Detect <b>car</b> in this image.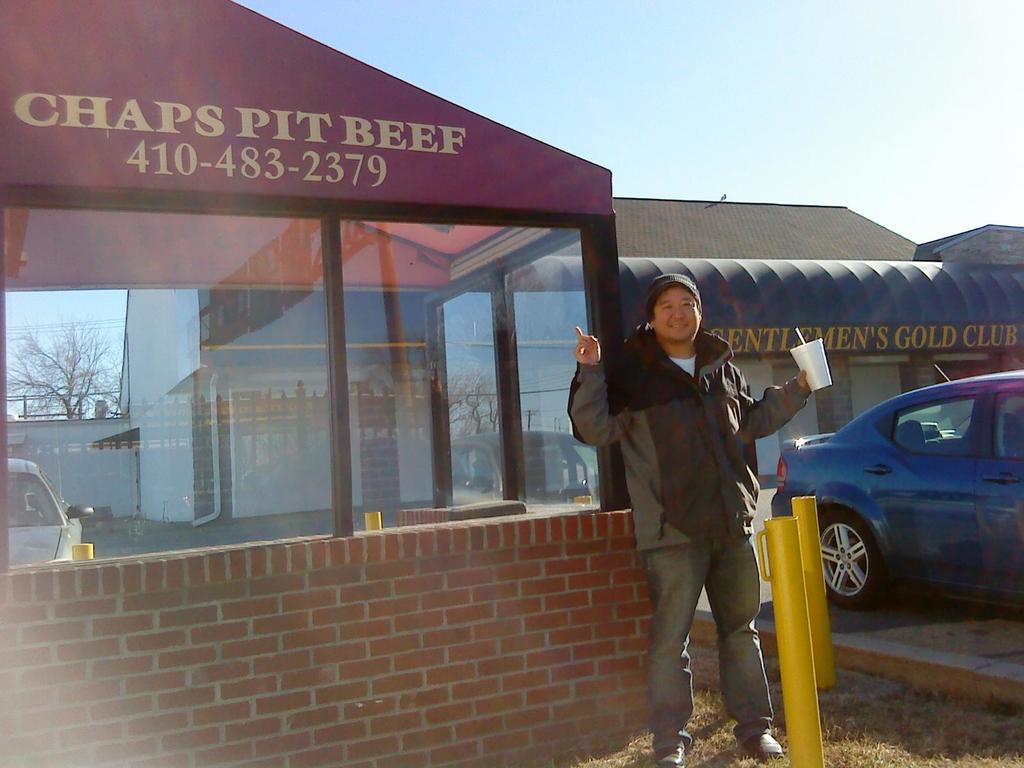
Detection: box=[449, 419, 613, 517].
